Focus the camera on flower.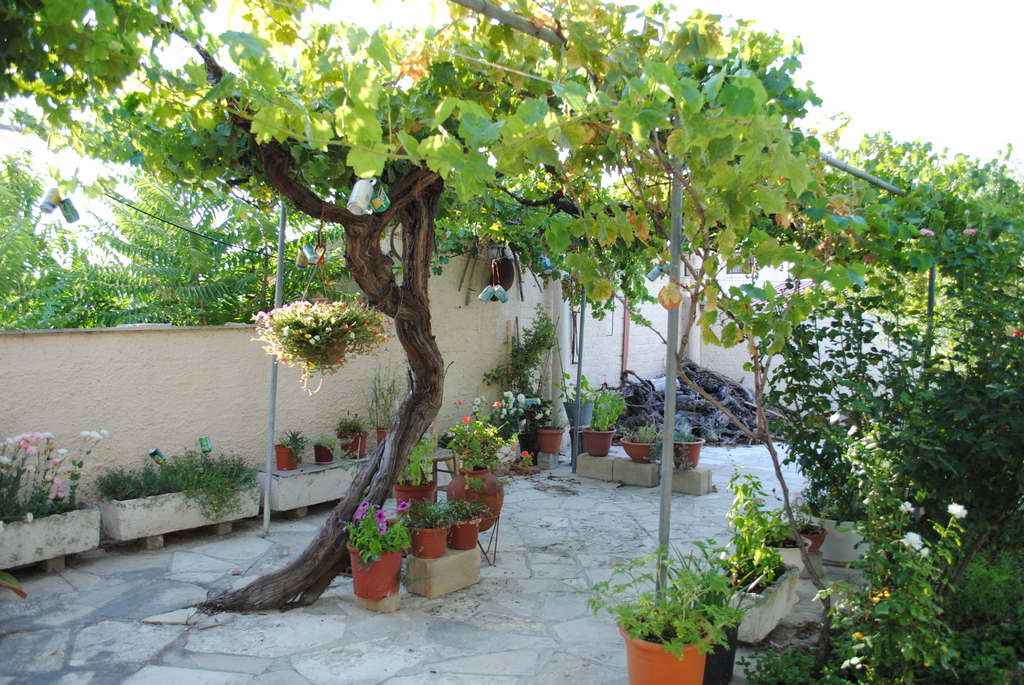
Focus region: (x1=483, y1=398, x2=488, y2=400).
